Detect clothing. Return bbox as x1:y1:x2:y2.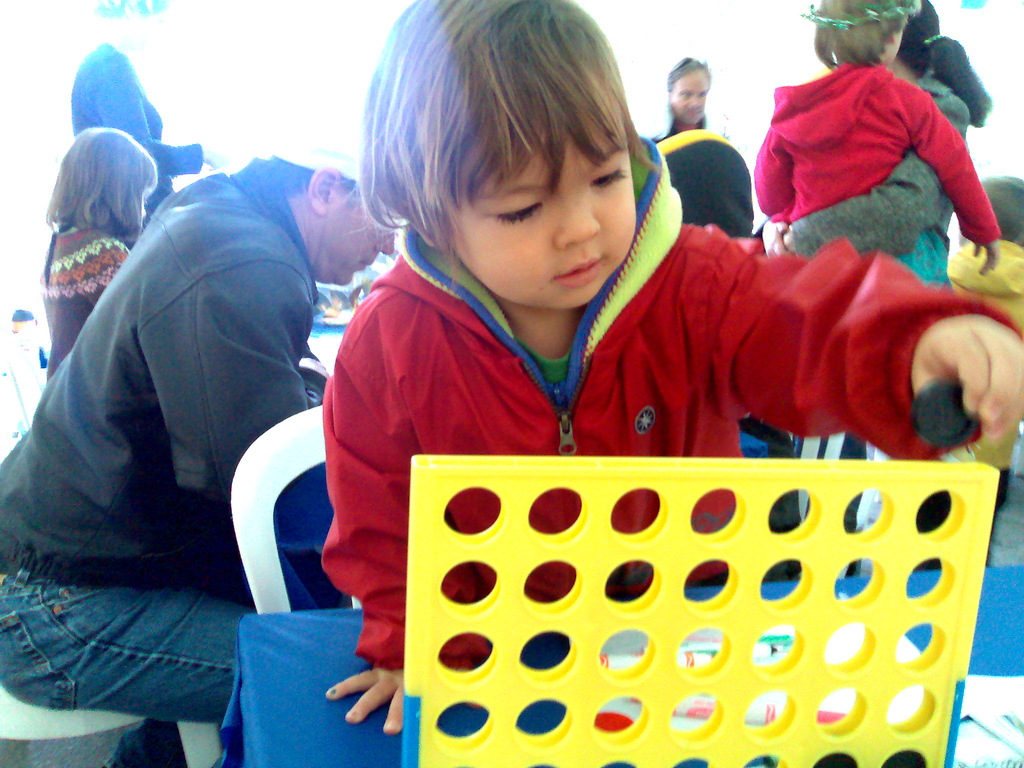
42:223:129:364.
